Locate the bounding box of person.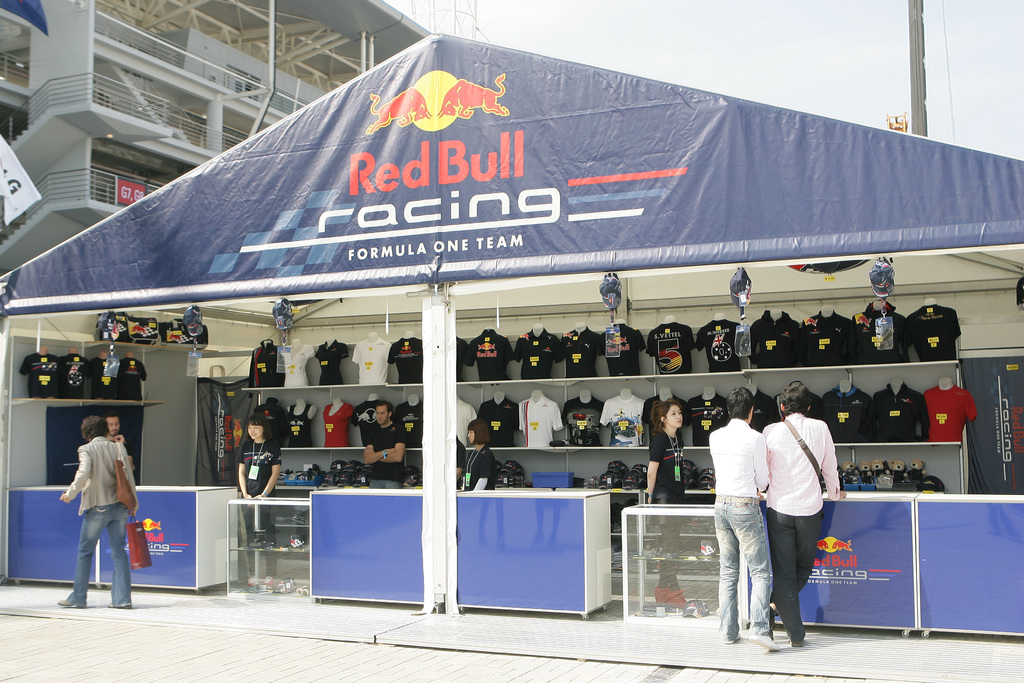
Bounding box: (456, 415, 500, 493).
